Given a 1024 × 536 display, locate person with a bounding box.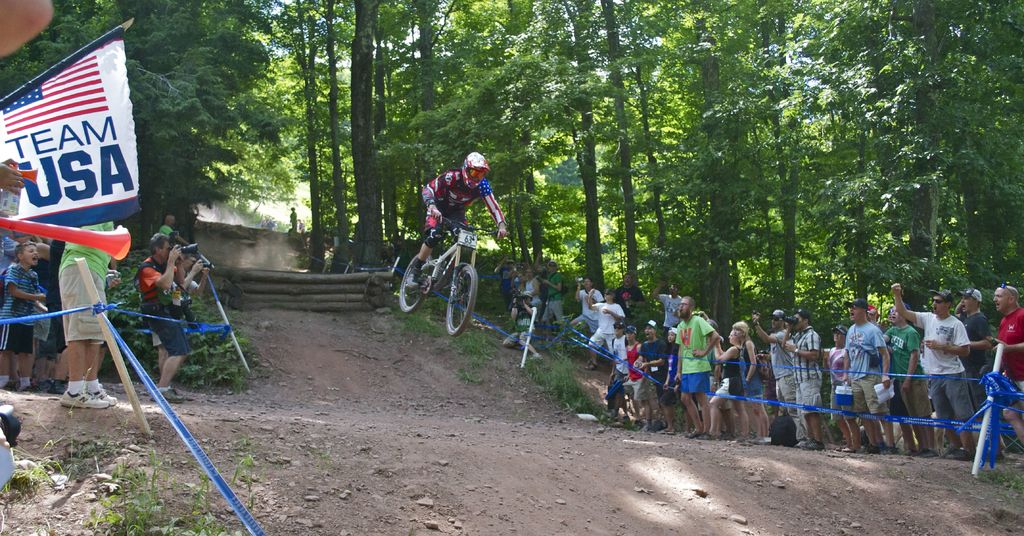
Located: crop(130, 218, 215, 391).
